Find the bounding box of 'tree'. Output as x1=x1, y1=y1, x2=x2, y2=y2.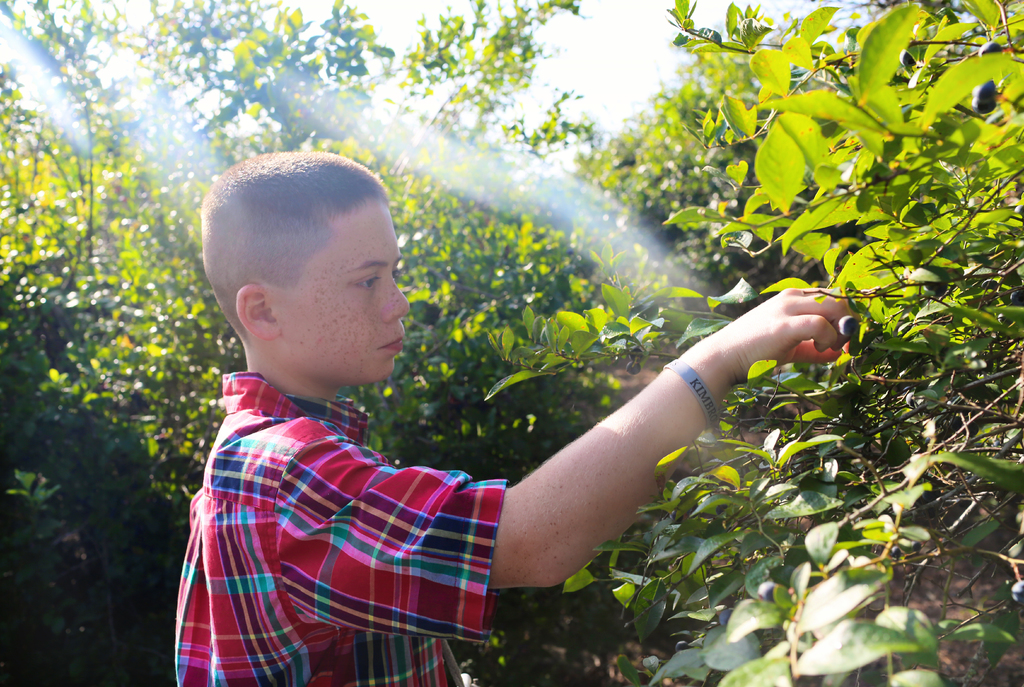
x1=572, y1=0, x2=1023, y2=686.
